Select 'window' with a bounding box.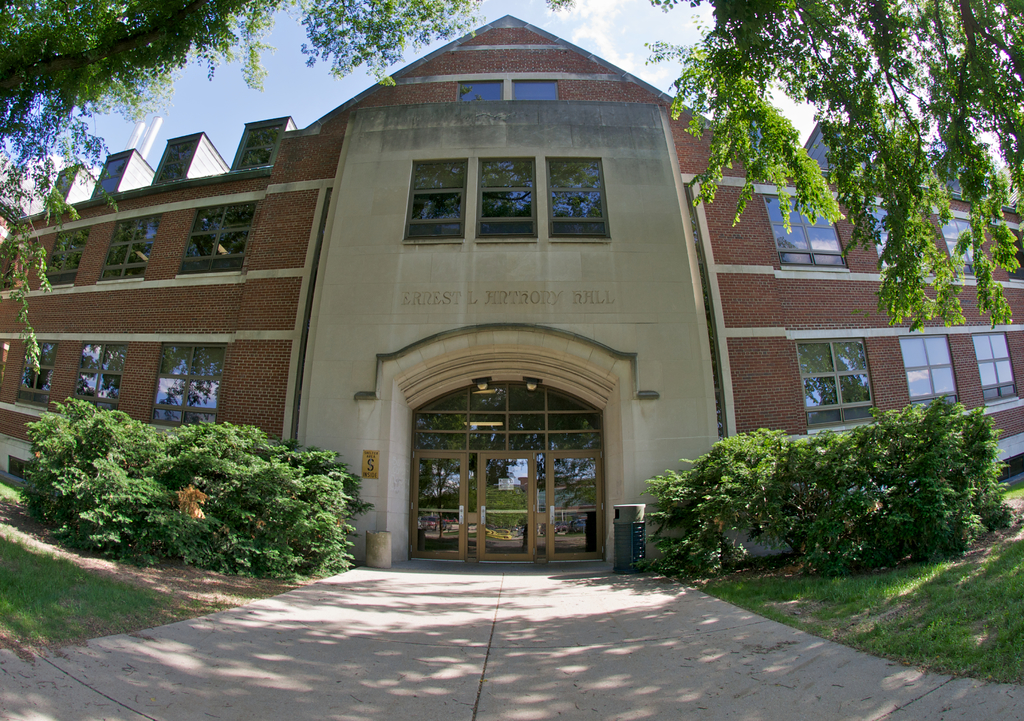
{"left": 896, "top": 333, "right": 963, "bottom": 407}.
